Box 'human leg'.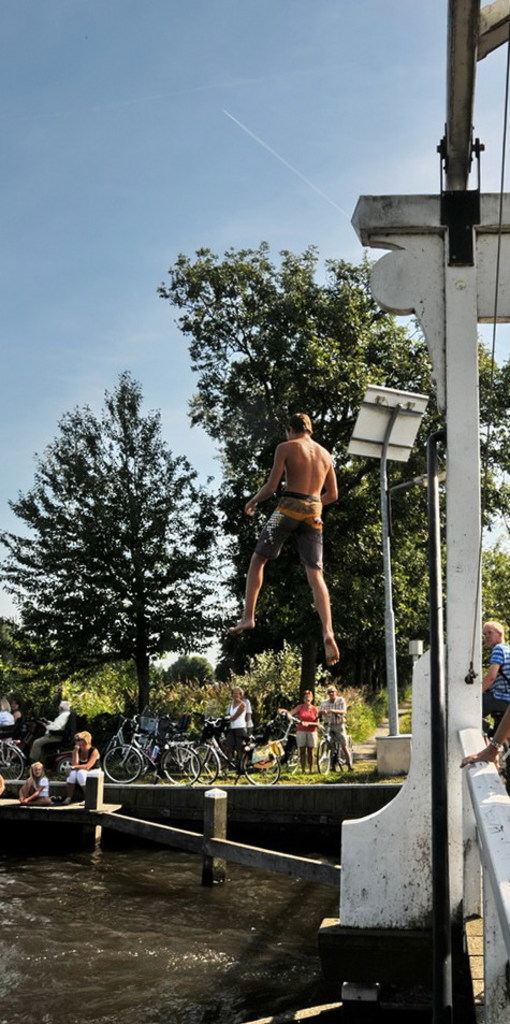
locate(296, 506, 346, 668).
